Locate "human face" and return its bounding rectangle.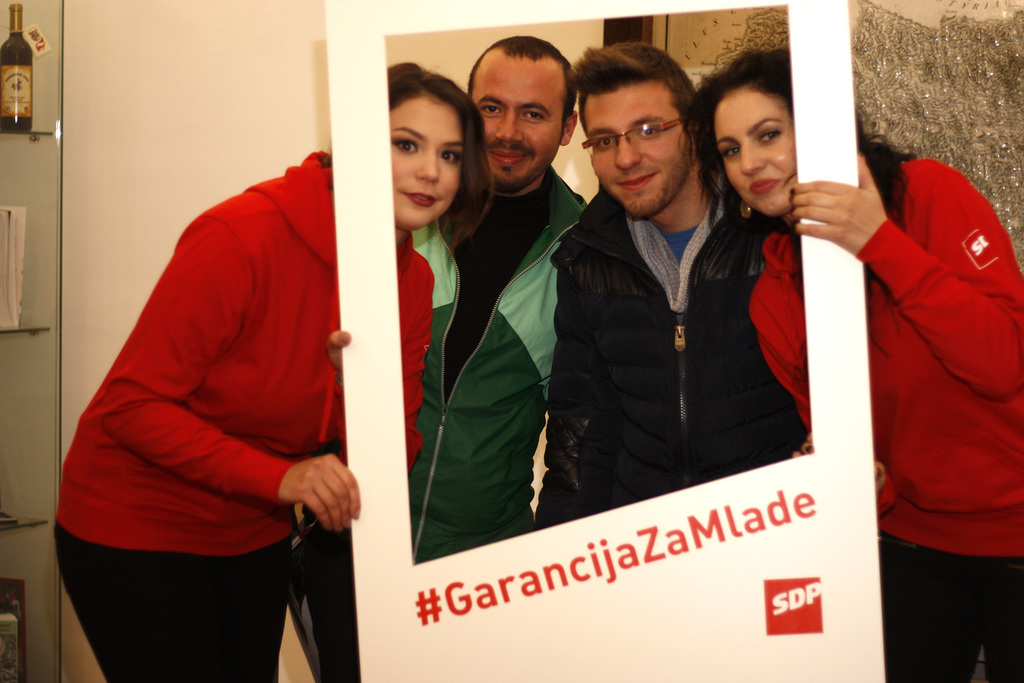
(714,85,795,219).
